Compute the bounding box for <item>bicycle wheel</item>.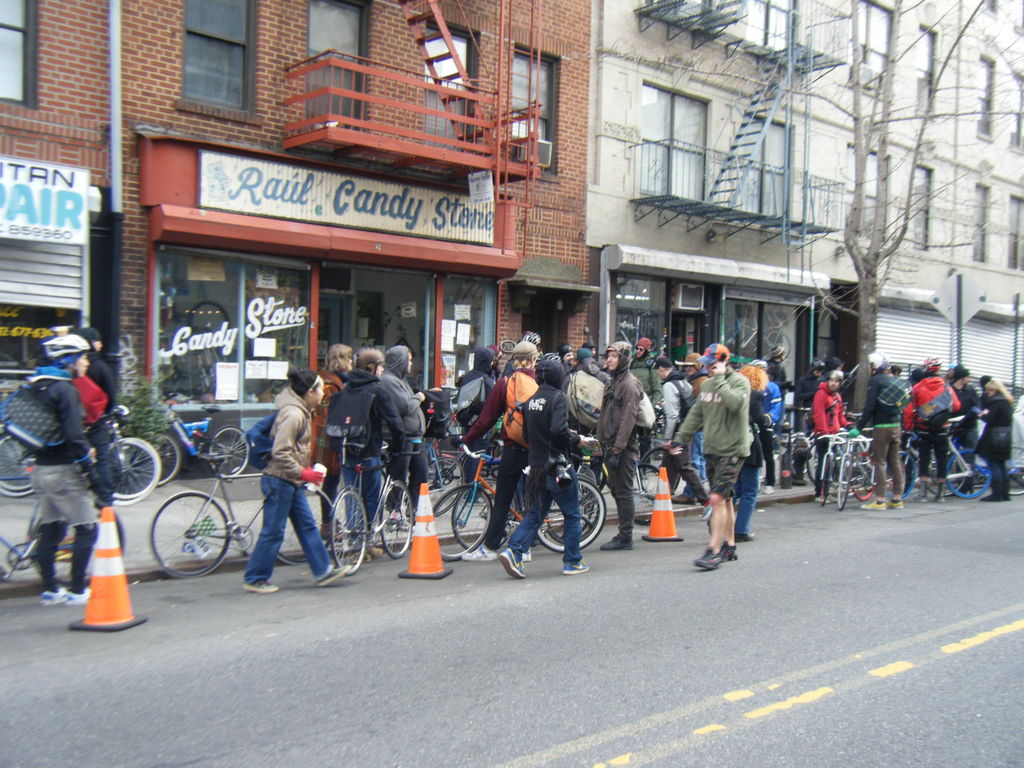
(110, 436, 157, 506).
